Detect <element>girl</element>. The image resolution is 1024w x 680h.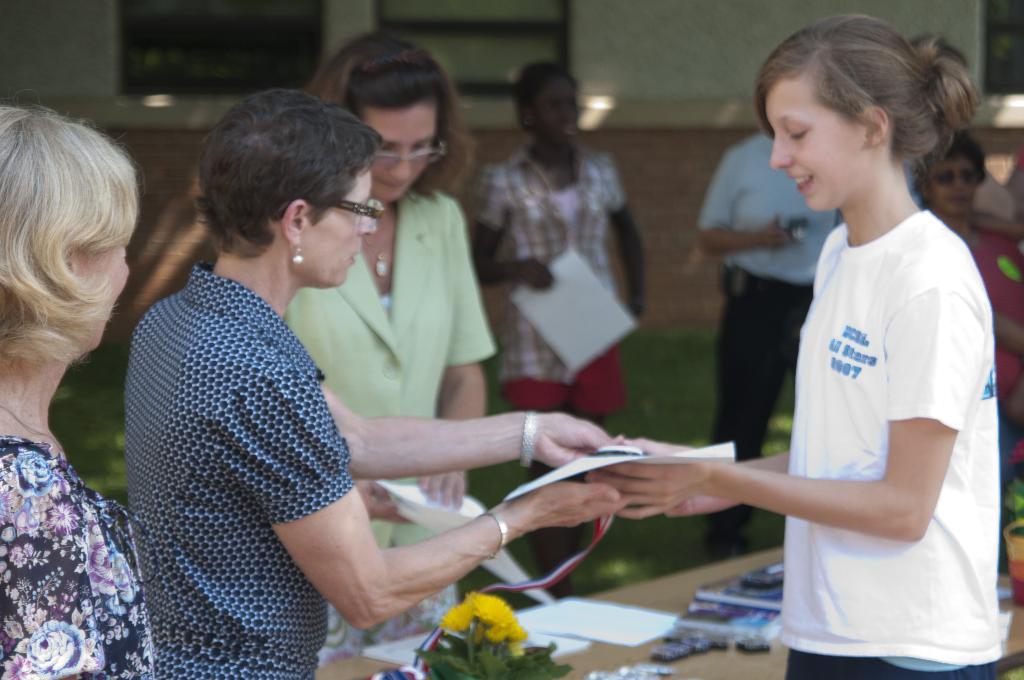
crop(585, 15, 1006, 679).
